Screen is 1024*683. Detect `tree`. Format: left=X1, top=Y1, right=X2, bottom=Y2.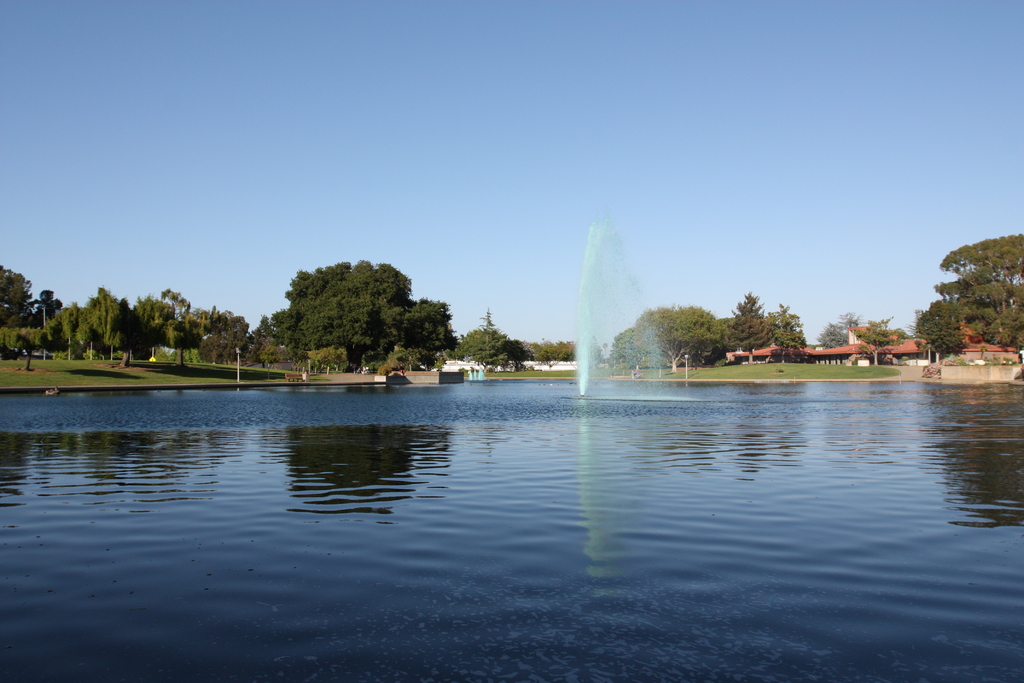
left=67, top=297, right=88, bottom=363.
